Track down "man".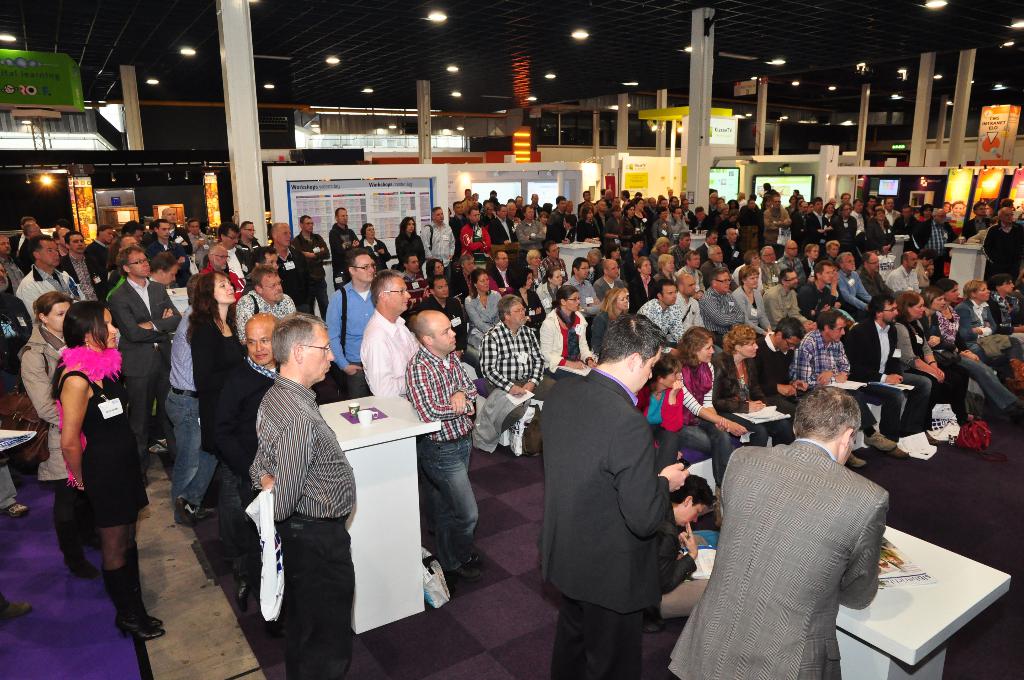
Tracked to region(843, 293, 933, 439).
